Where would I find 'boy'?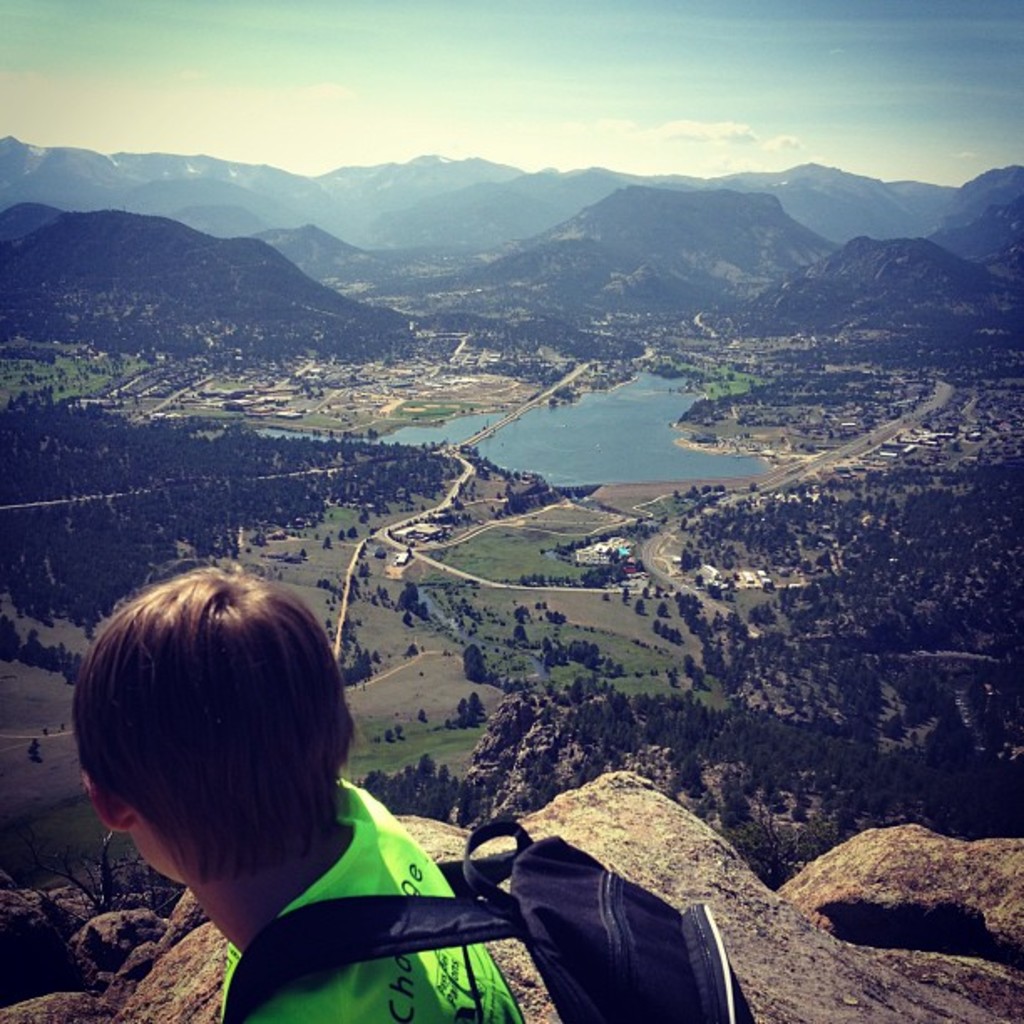
At 72:566:519:1022.
